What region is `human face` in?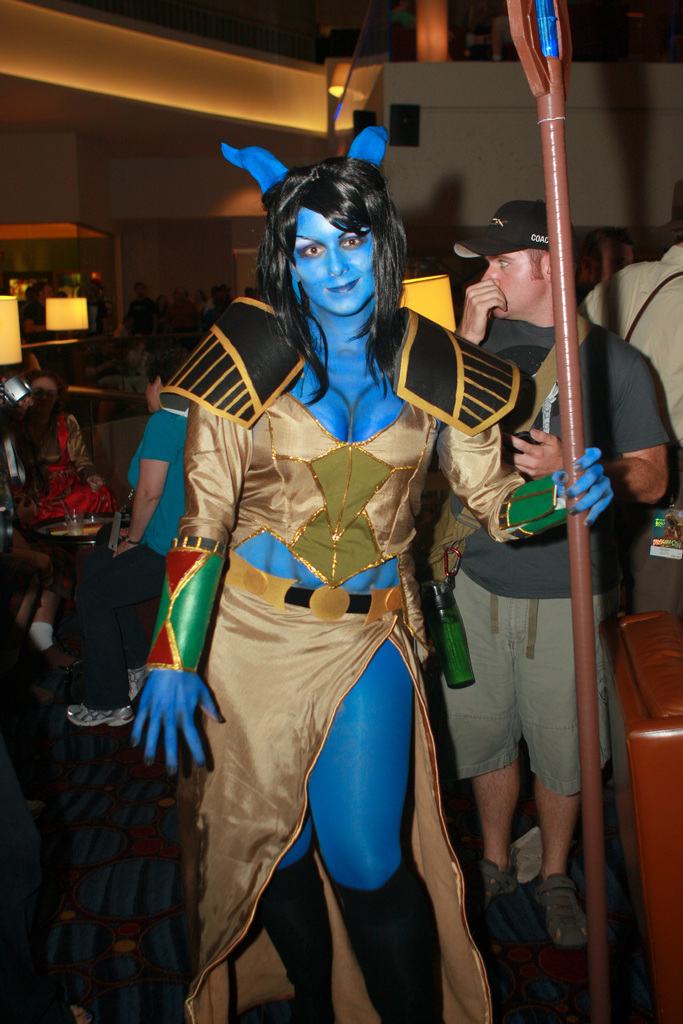
[146,379,157,421].
